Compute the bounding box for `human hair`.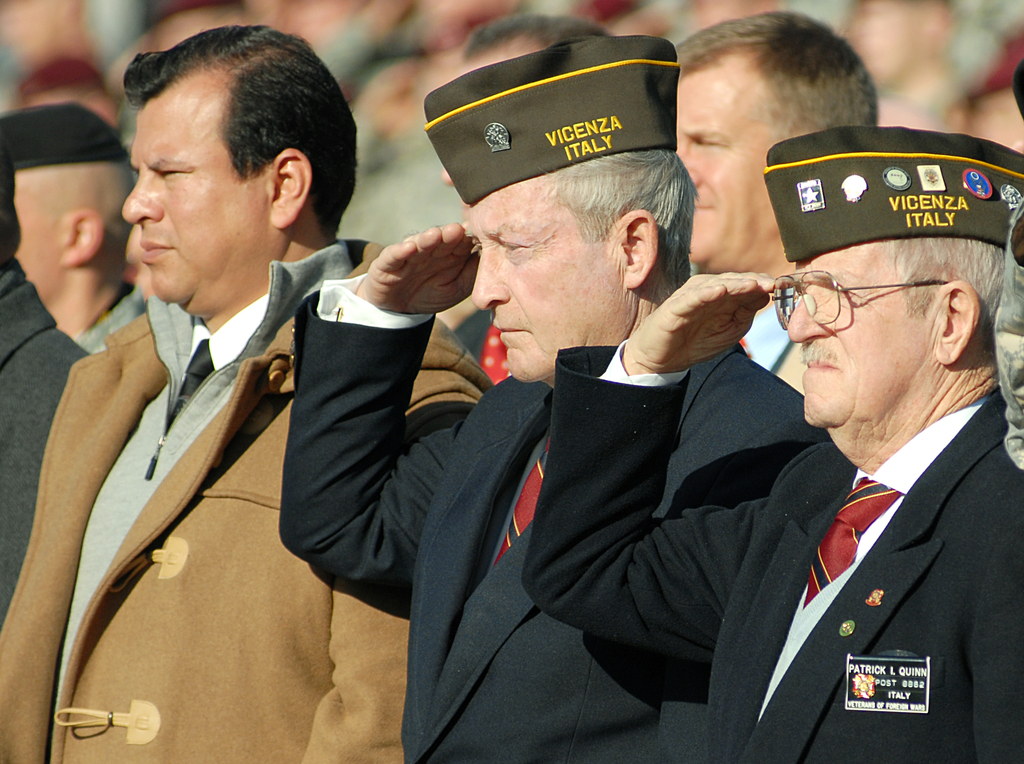
rect(890, 238, 1007, 332).
